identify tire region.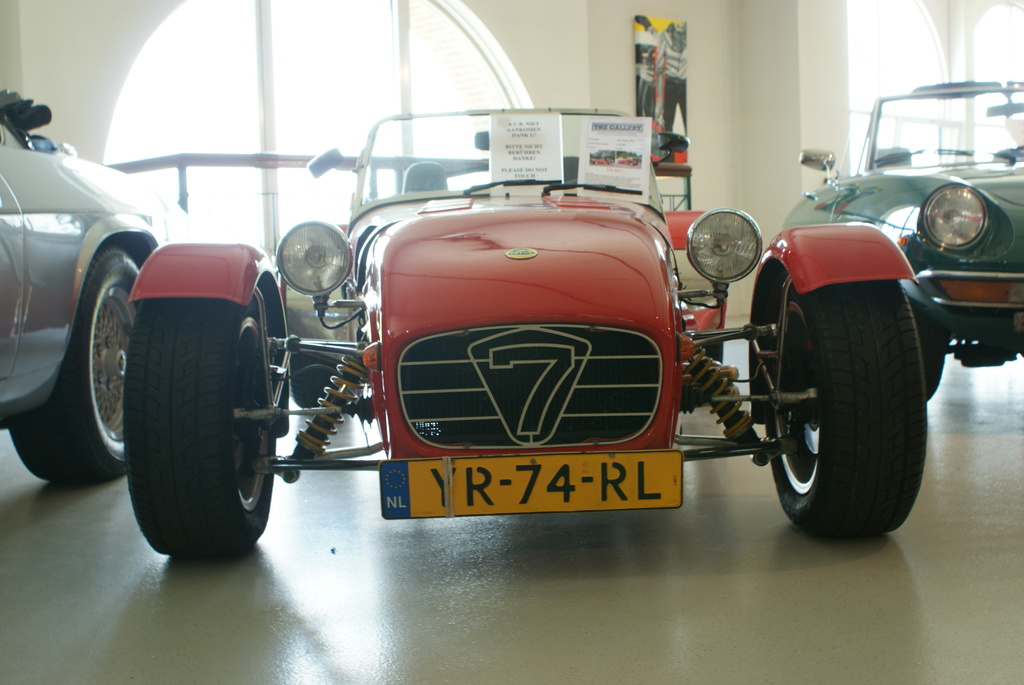
Region: [136, 293, 284, 566].
